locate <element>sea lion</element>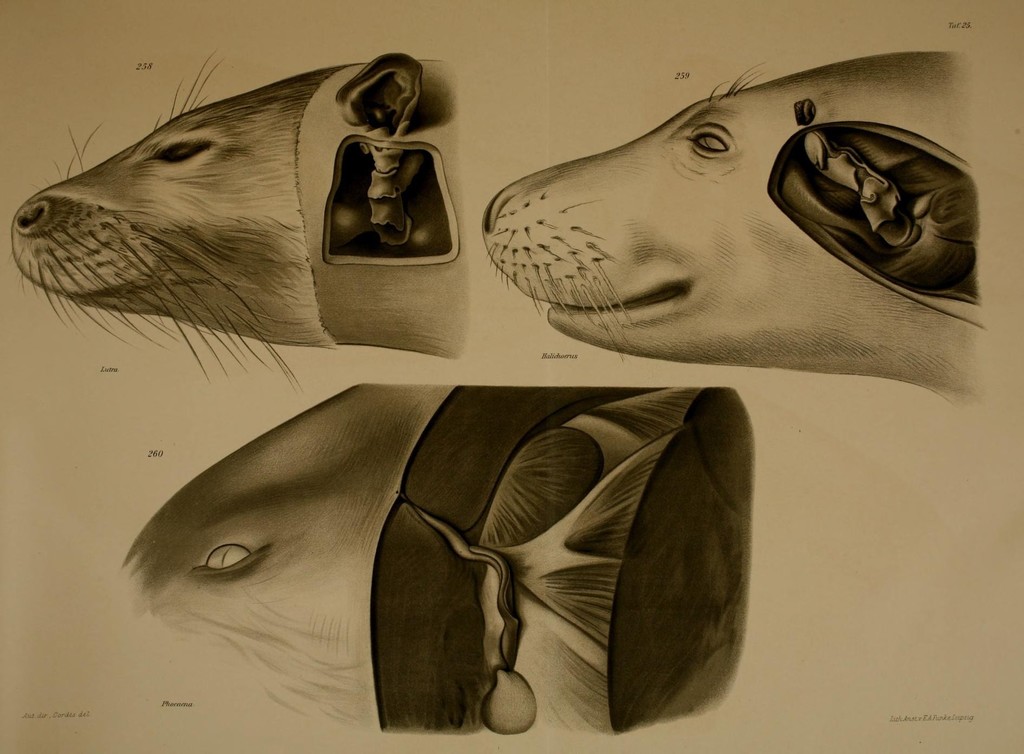
box(12, 50, 467, 389)
